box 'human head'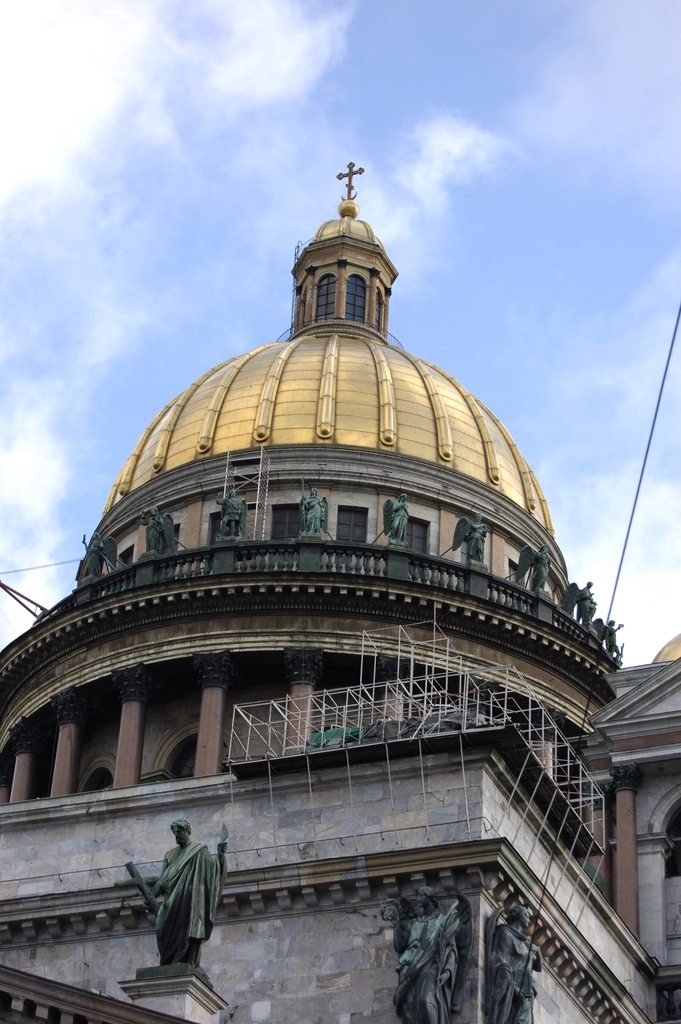
locate(399, 489, 409, 501)
